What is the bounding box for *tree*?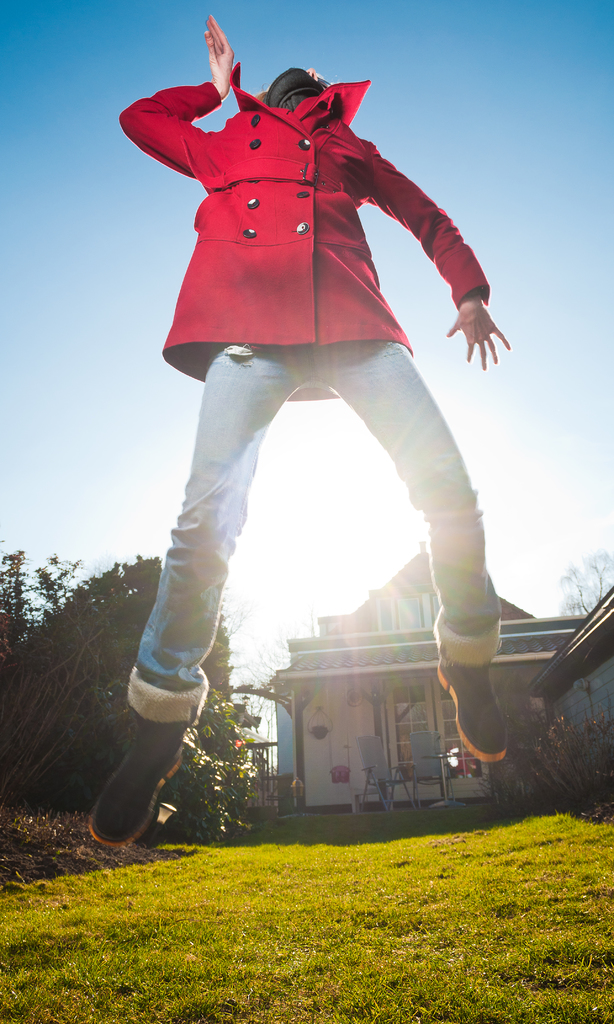
(0,550,227,792).
